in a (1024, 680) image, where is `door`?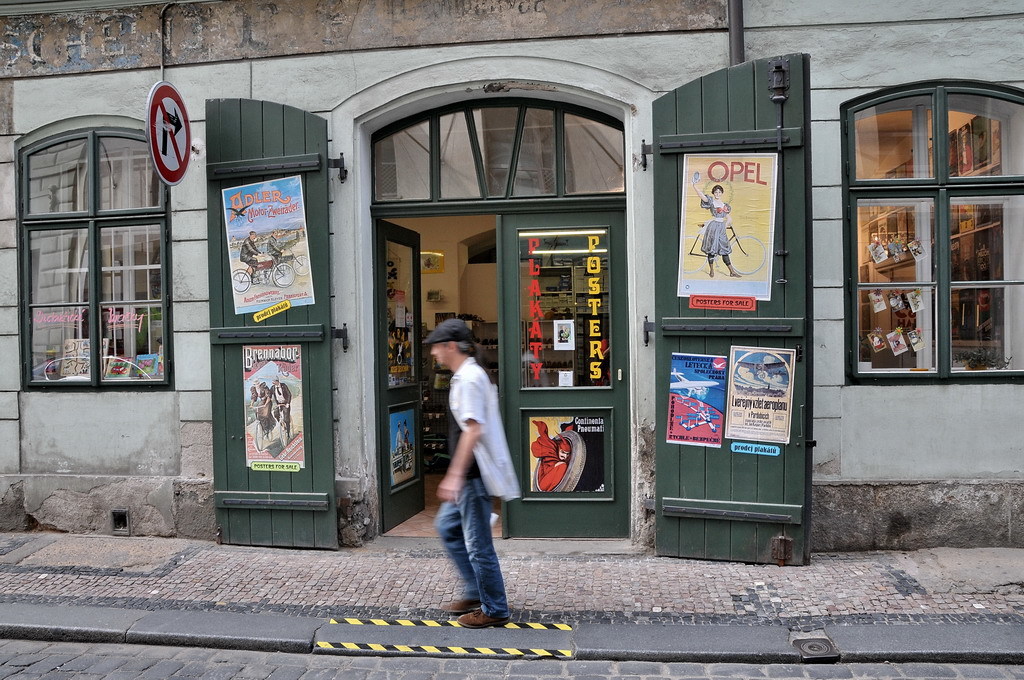
pyautogui.locateOnScreen(195, 46, 820, 559).
